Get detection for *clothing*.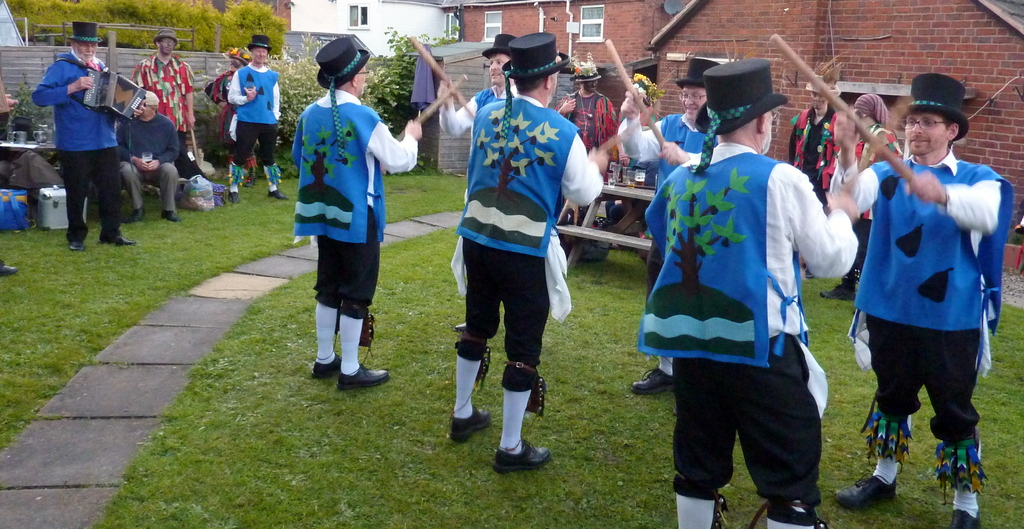
Detection: {"x1": 439, "y1": 85, "x2": 524, "y2": 309}.
